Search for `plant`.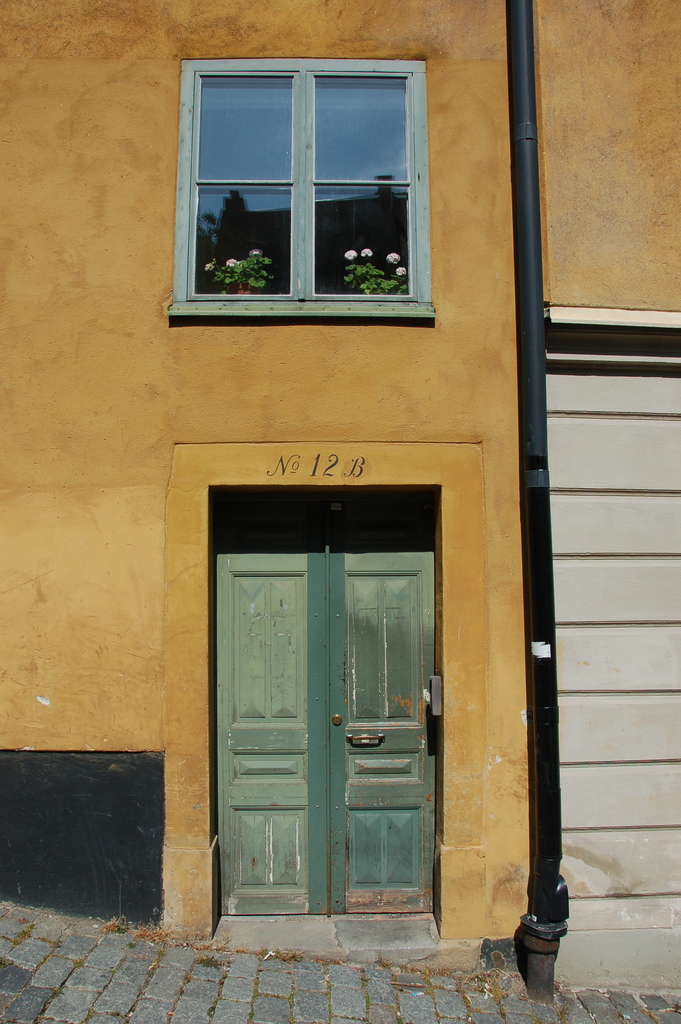
Found at <bbox>205, 248, 277, 297</bbox>.
